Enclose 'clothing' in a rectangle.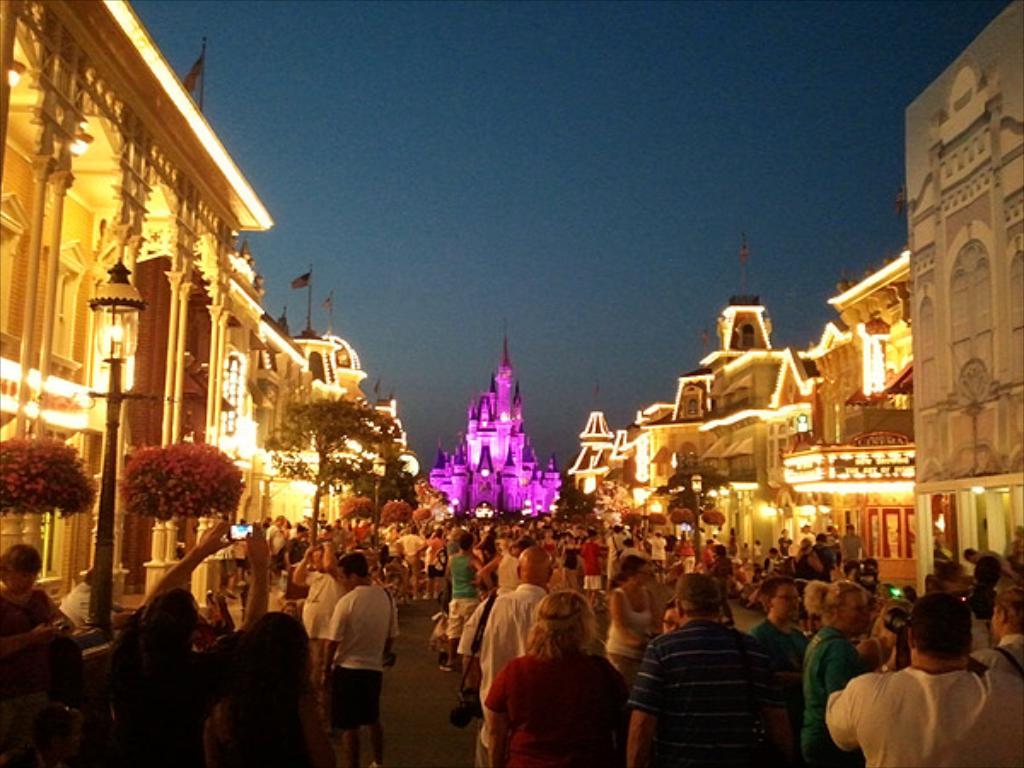
302, 568, 345, 640.
